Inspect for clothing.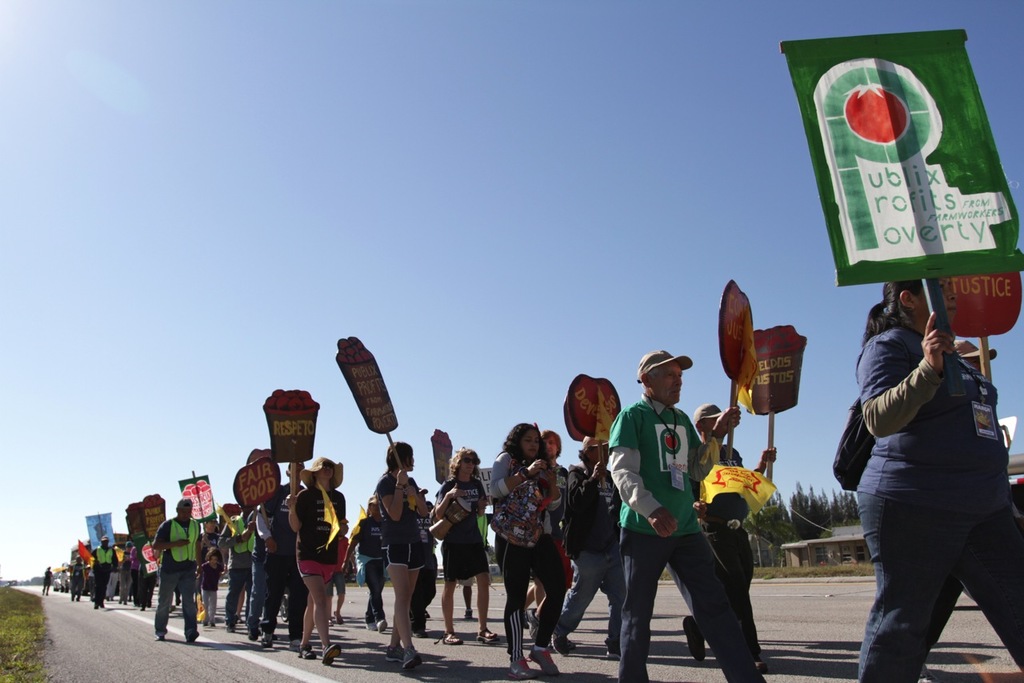
Inspection: 348:514:399:622.
